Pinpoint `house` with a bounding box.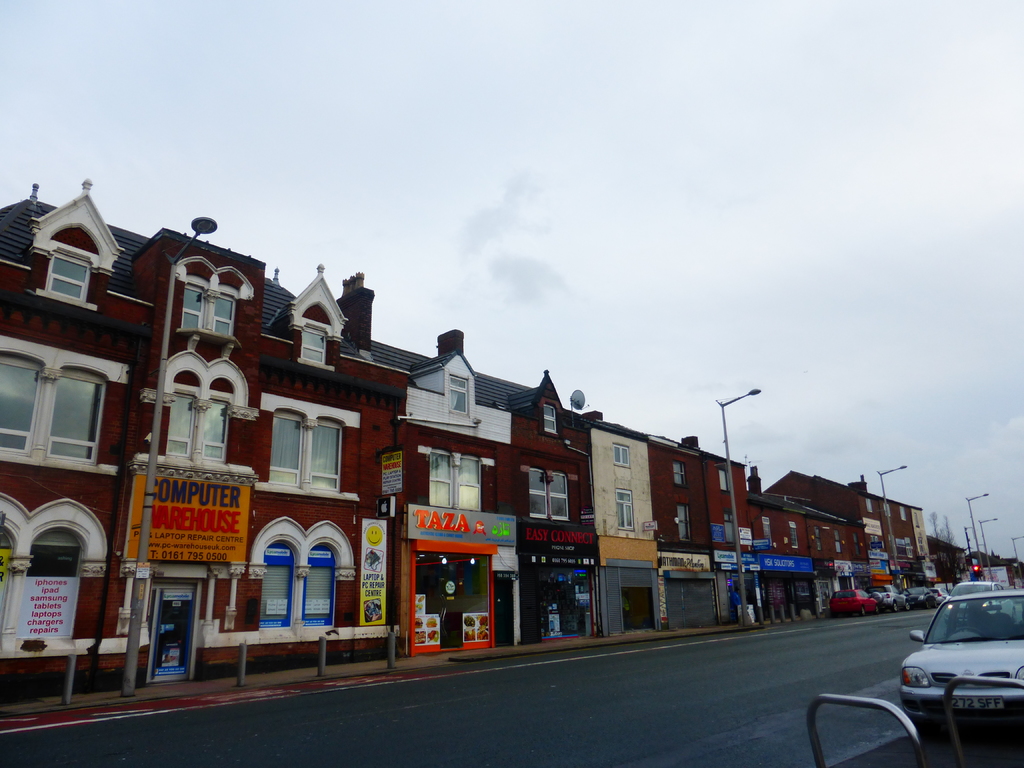
locate(700, 451, 871, 620).
